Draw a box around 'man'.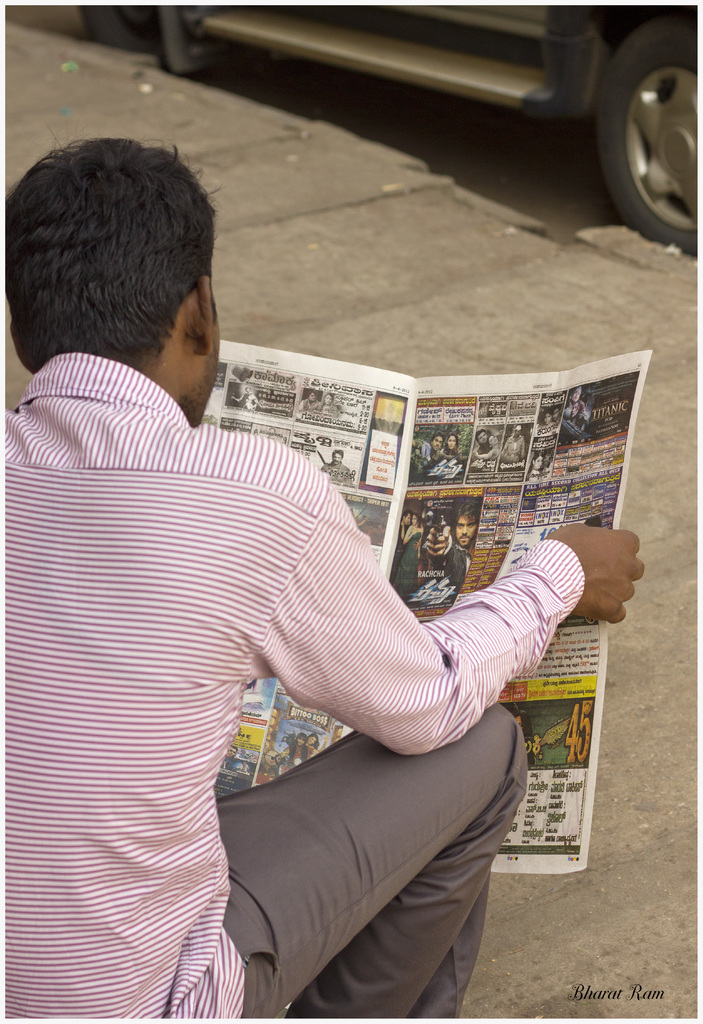
(5, 138, 646, 1020).
